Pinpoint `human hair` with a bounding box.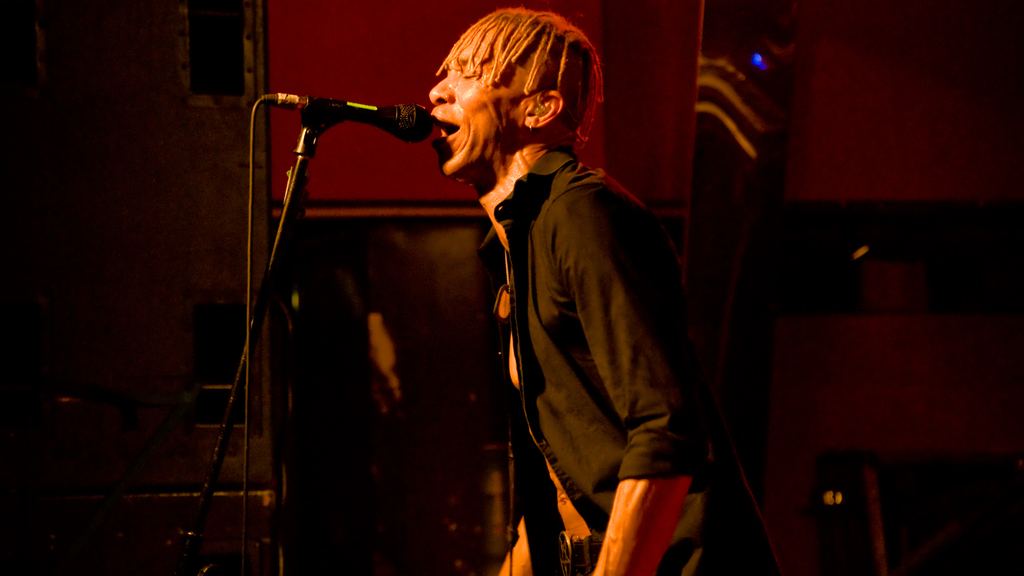
[423,14,575,154].
